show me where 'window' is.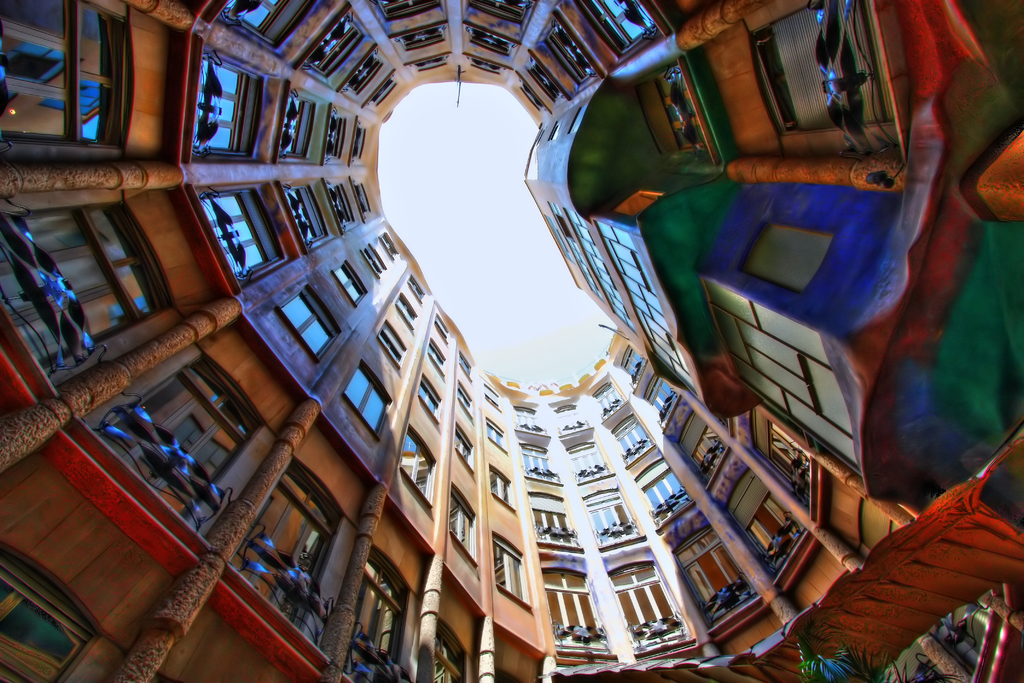
'window' is at bbox=[555, 406, 589, 431].
